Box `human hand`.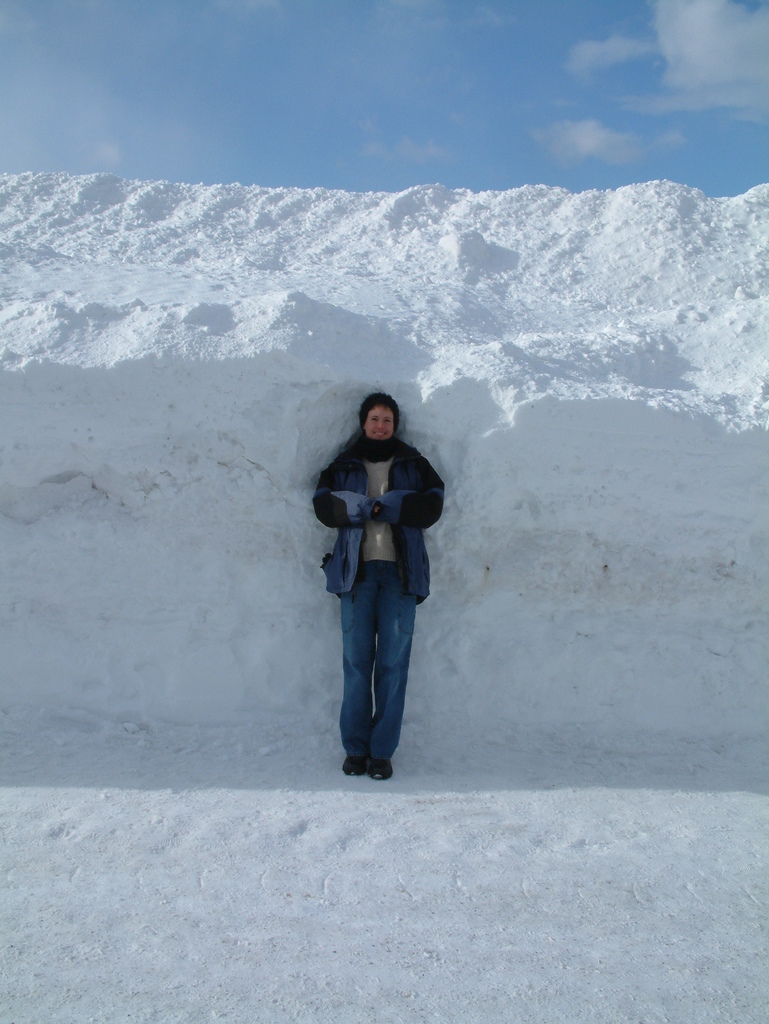
select_region(373, 504, 382, 513).
